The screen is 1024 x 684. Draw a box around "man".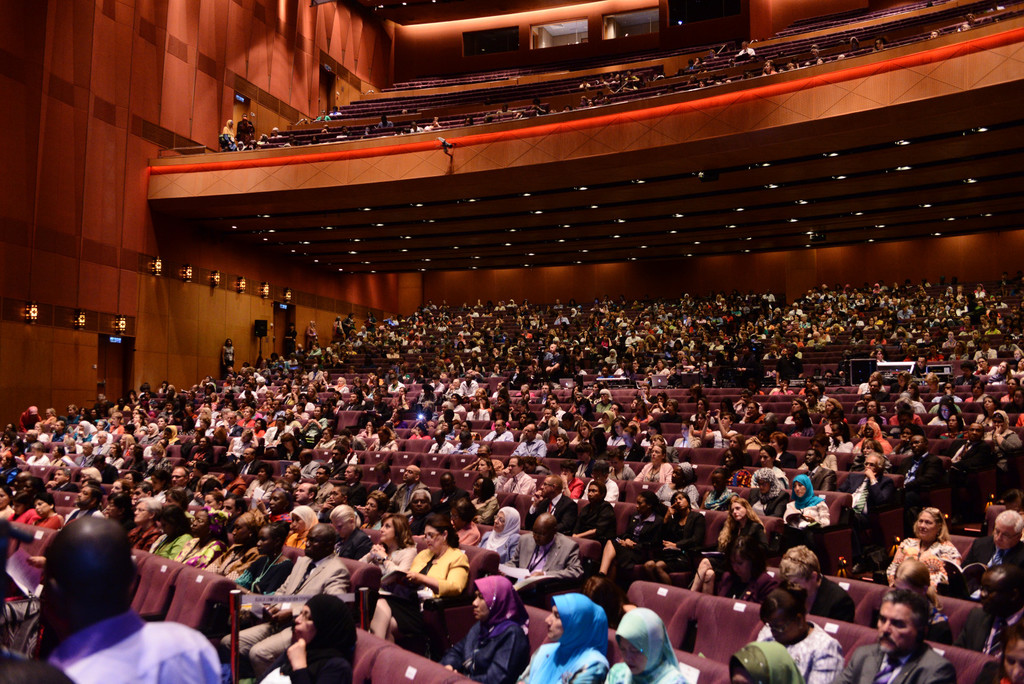
box(930, 382, 963, 402).
